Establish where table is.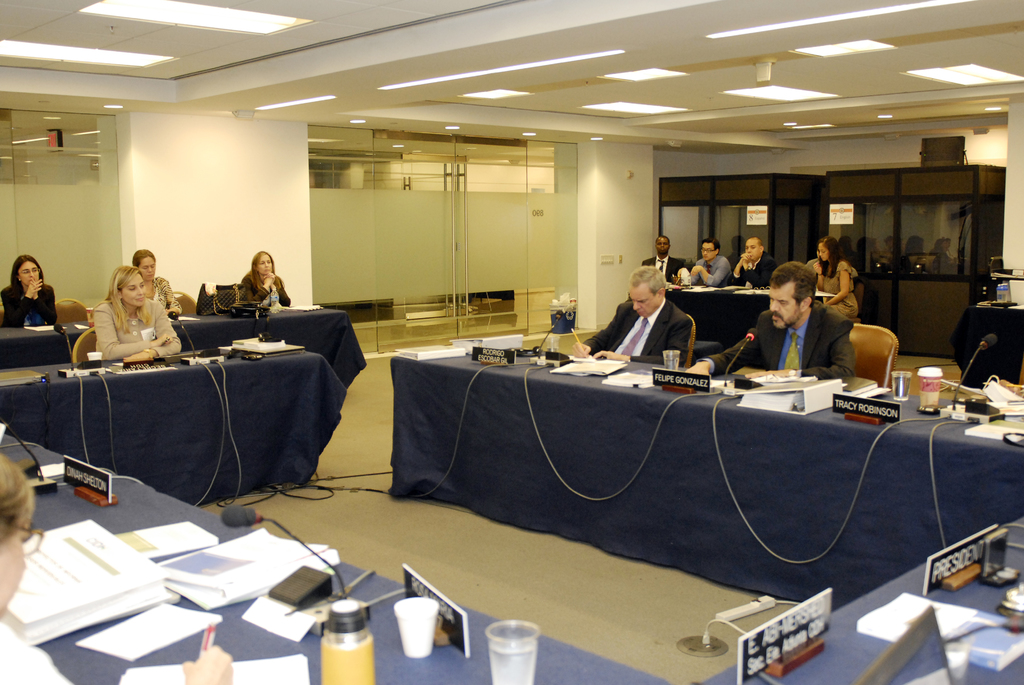
Established at x1=1 y1=433 x2=670 y2=684.
